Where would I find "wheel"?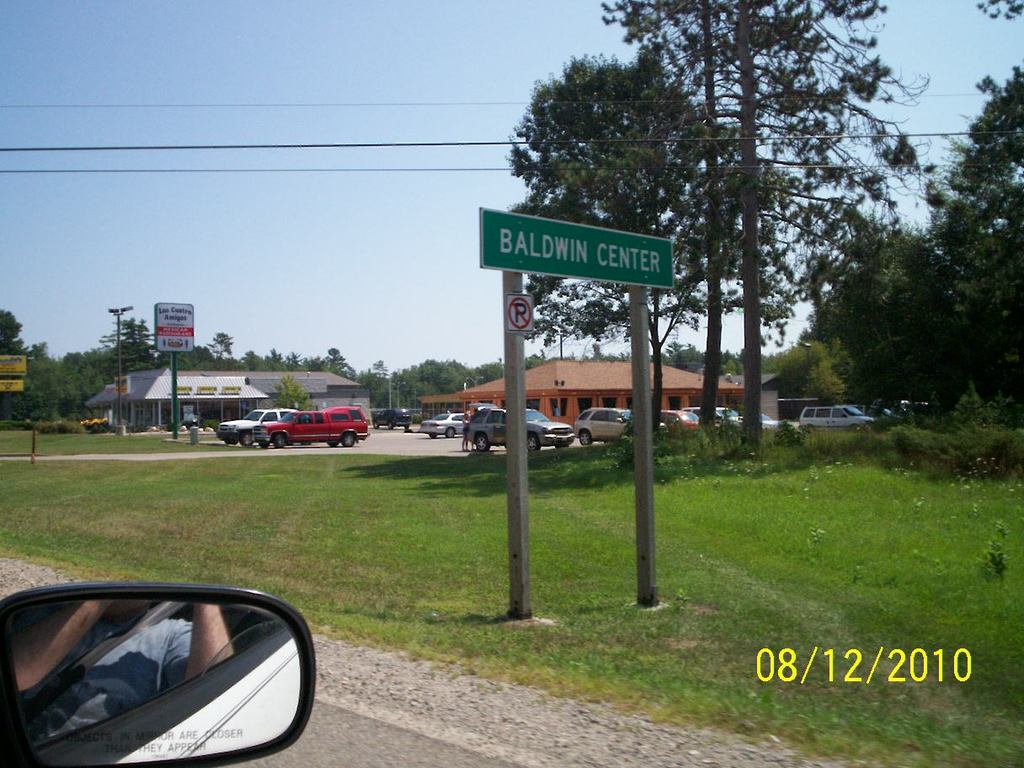
At select_region(525, 428, 541, 451).
